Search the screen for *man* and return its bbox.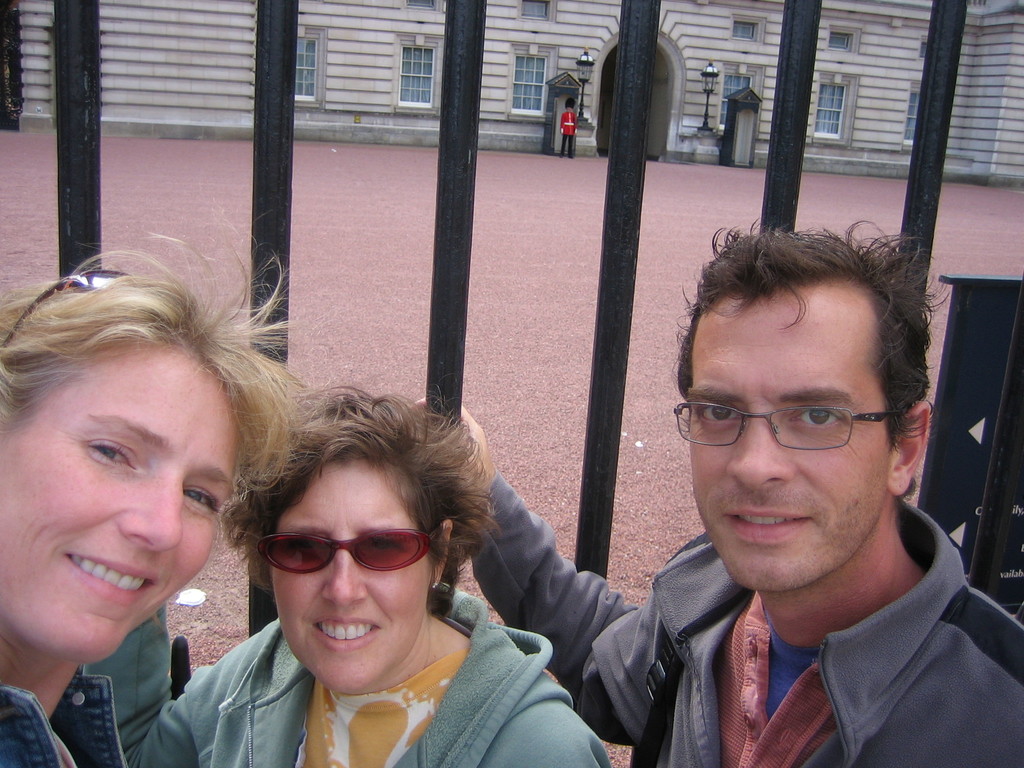
Found: Rect(556, 97, 578, 163).
